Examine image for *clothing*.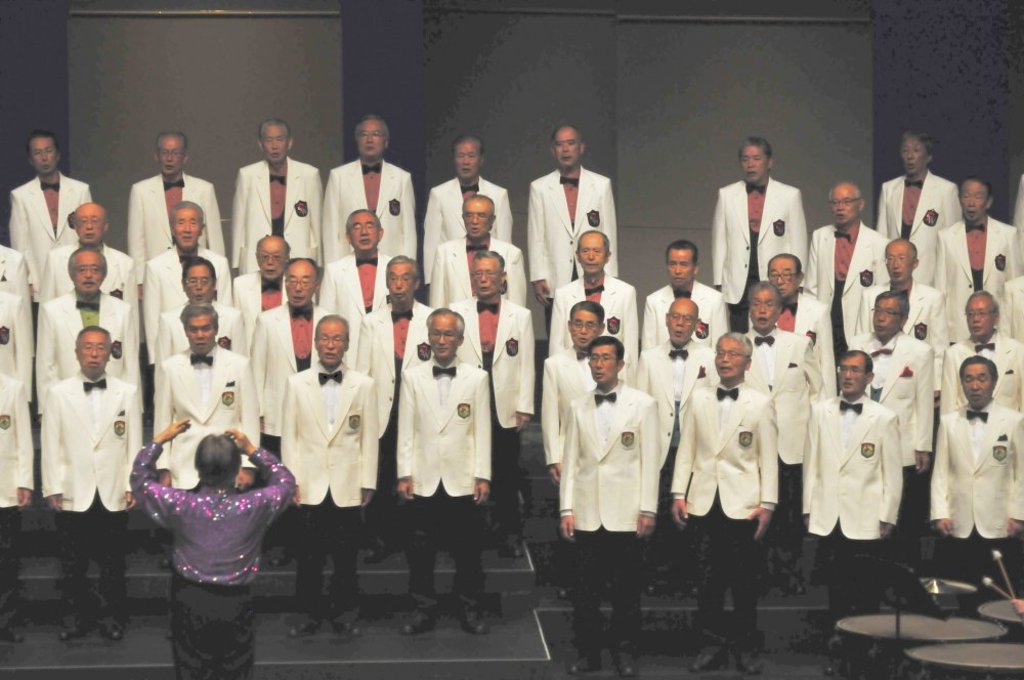
Examination result: BBox(0, 364, 36, 611).
